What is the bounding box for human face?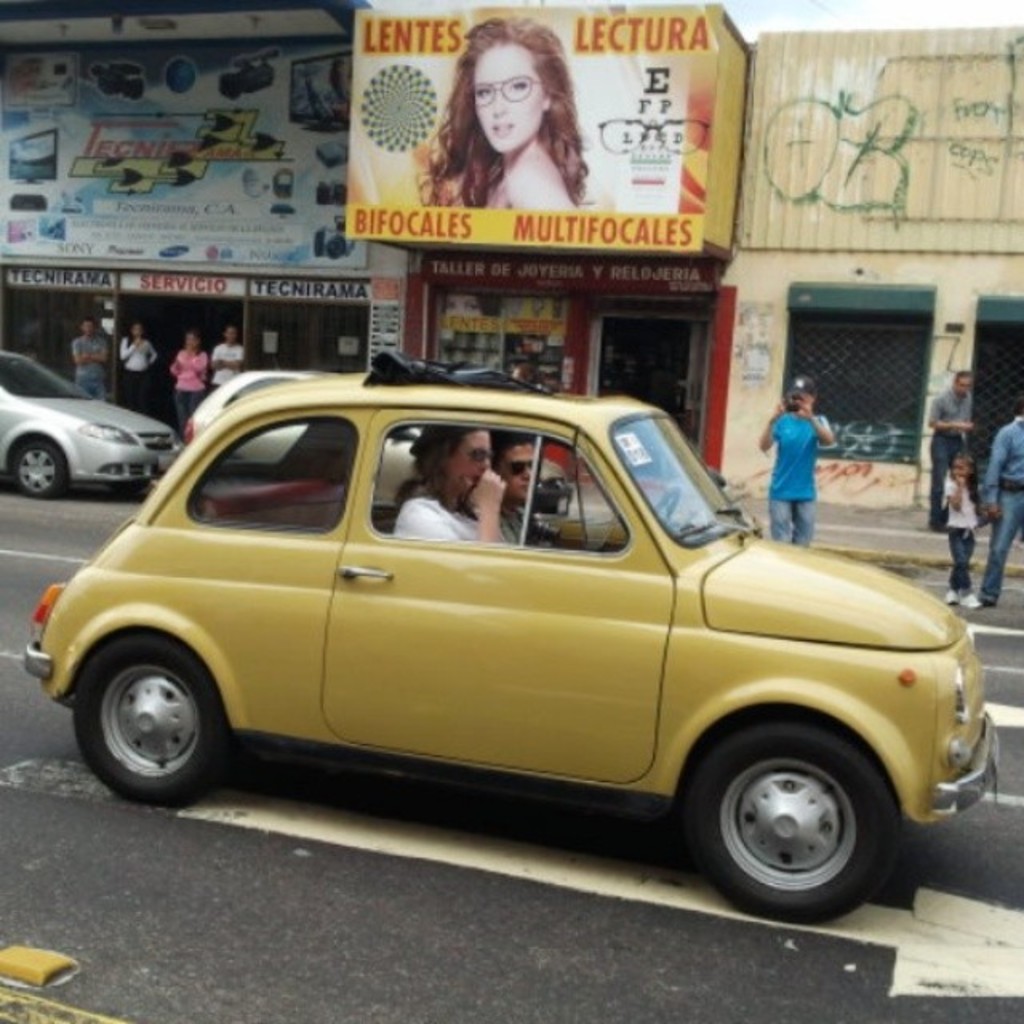
bbox=[446, 426, 502, 501].
